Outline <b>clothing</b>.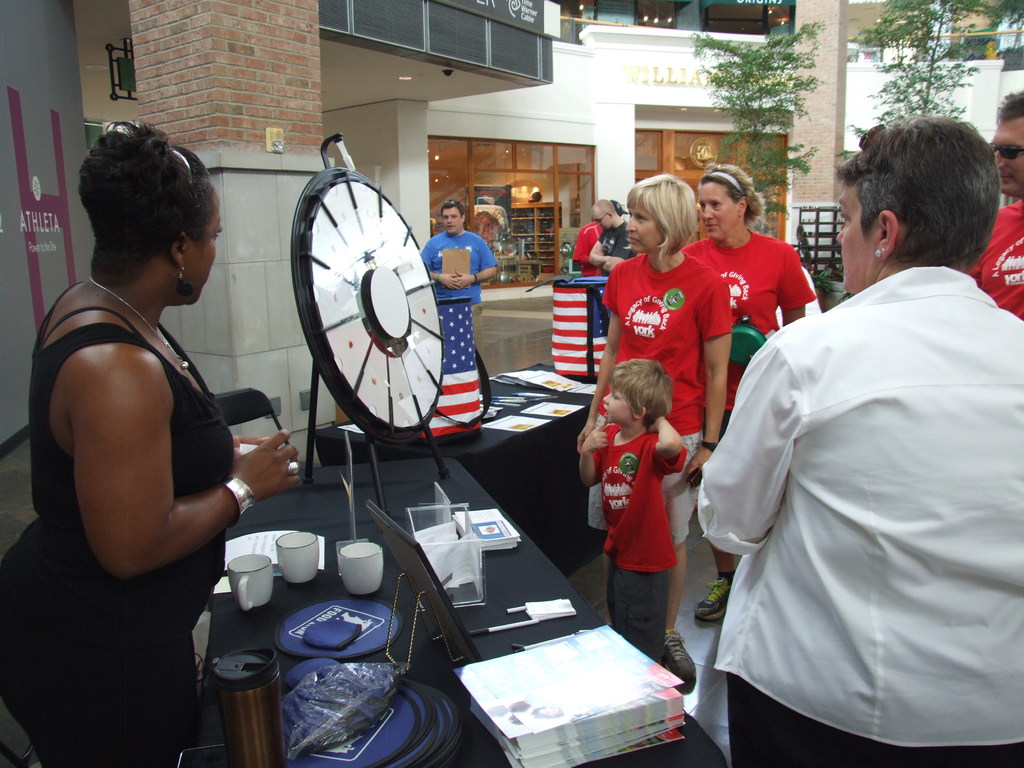
Outline: left=584, top=420, right=690, bottom=664.
